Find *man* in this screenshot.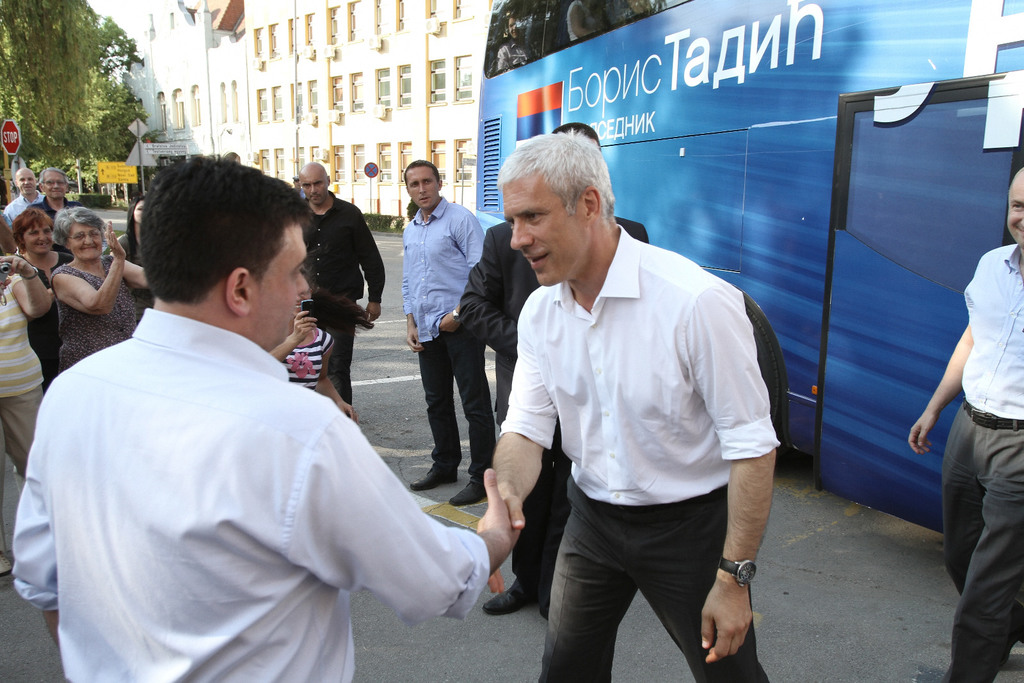
The bounding box for *man* is {"left": 7, "top": 167, "right": 47, "bottom": 232}.
